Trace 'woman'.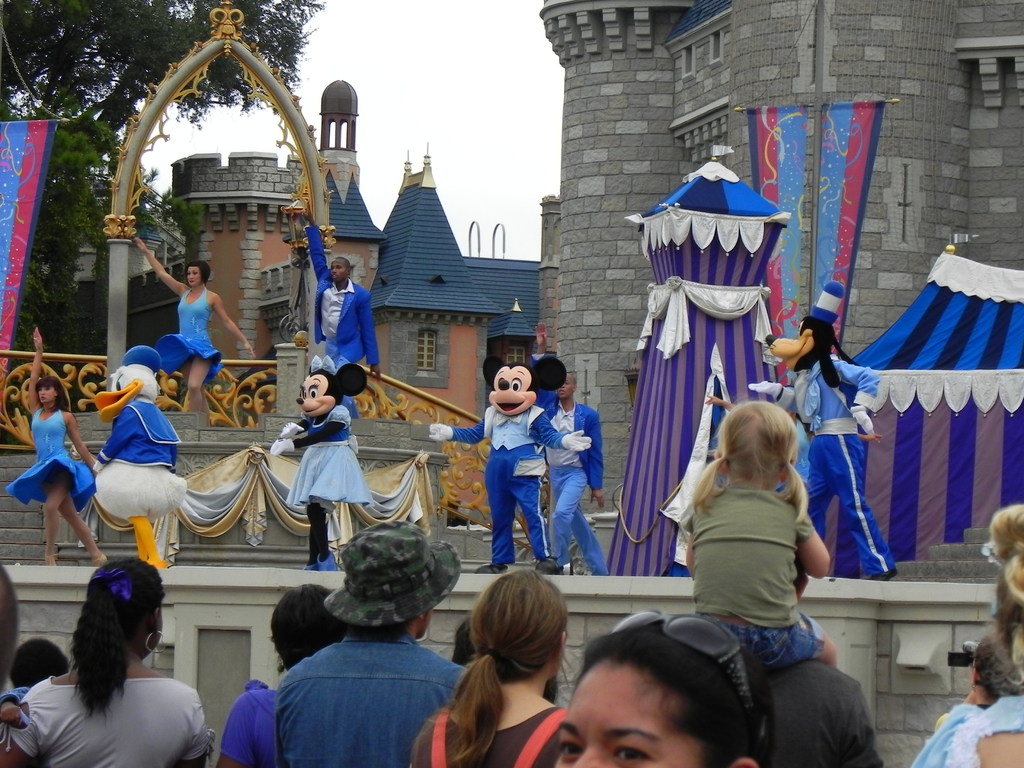
Traced to (7,330,113,569).
